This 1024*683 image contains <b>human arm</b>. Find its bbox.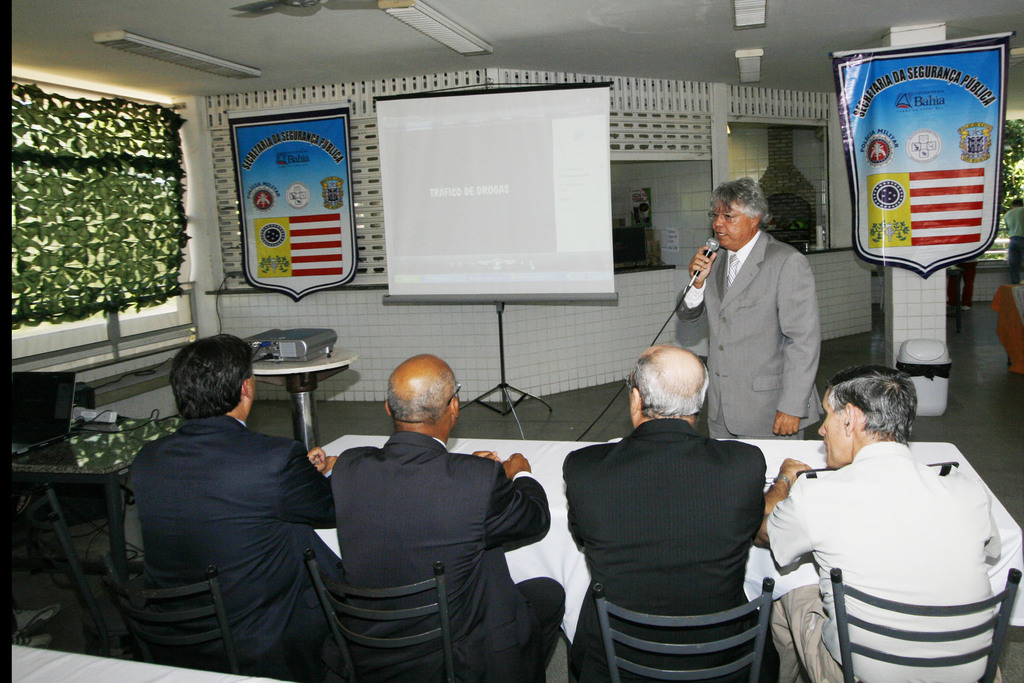
region(468, 445, 497, 462).
